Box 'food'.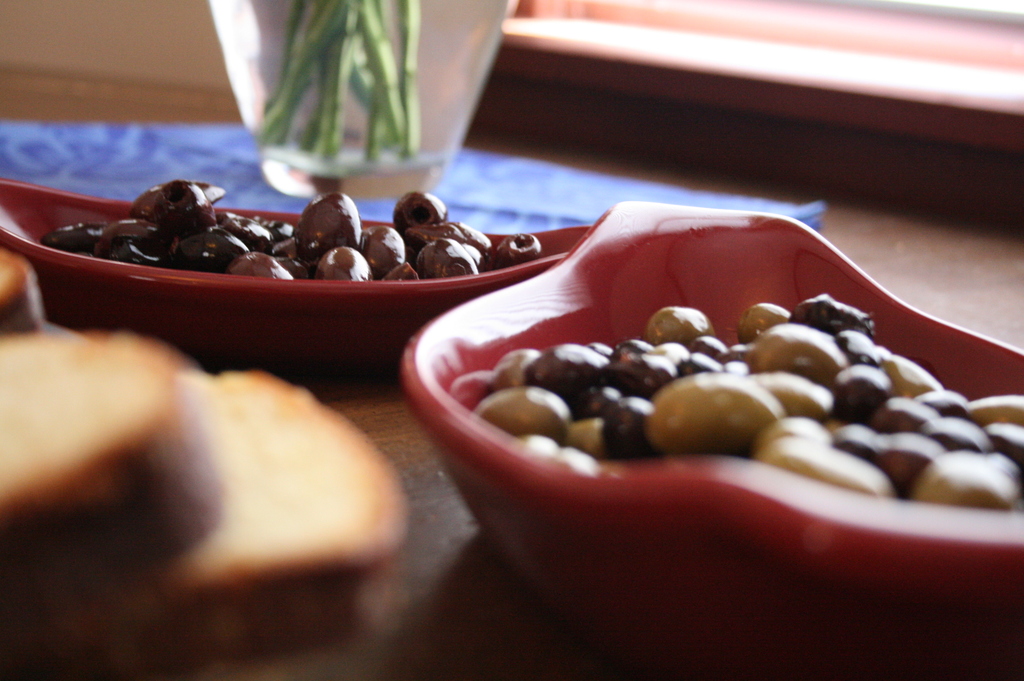
crop(481, 294, 1000, 500).
